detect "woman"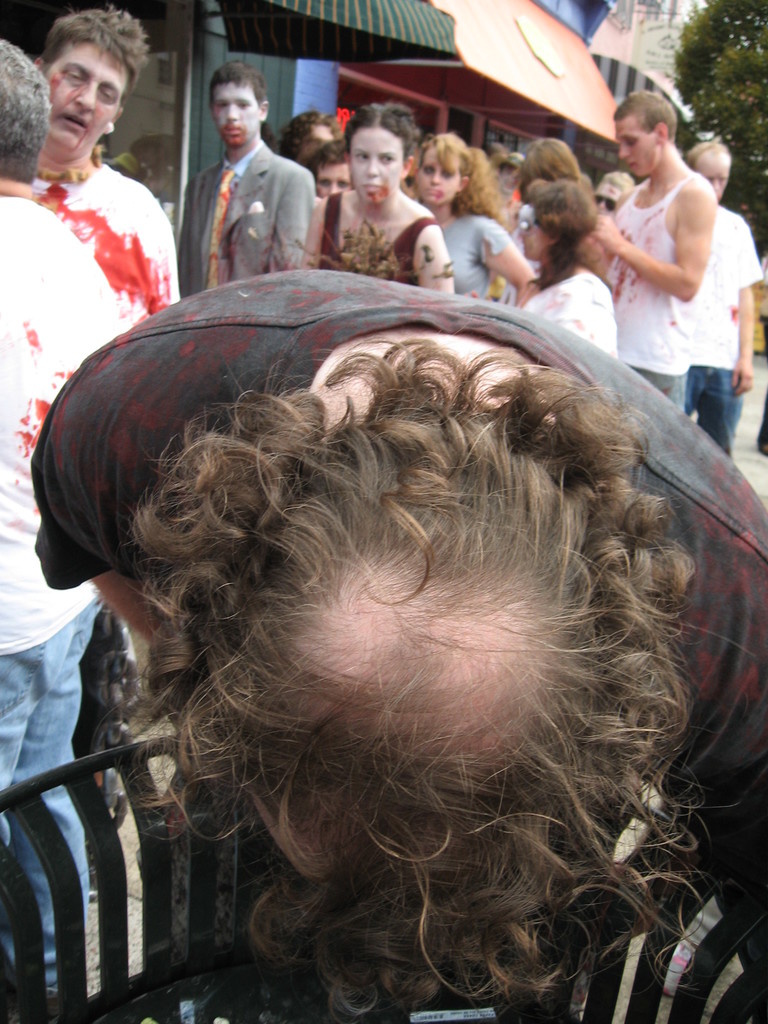
[516, 179, 620, 358]
